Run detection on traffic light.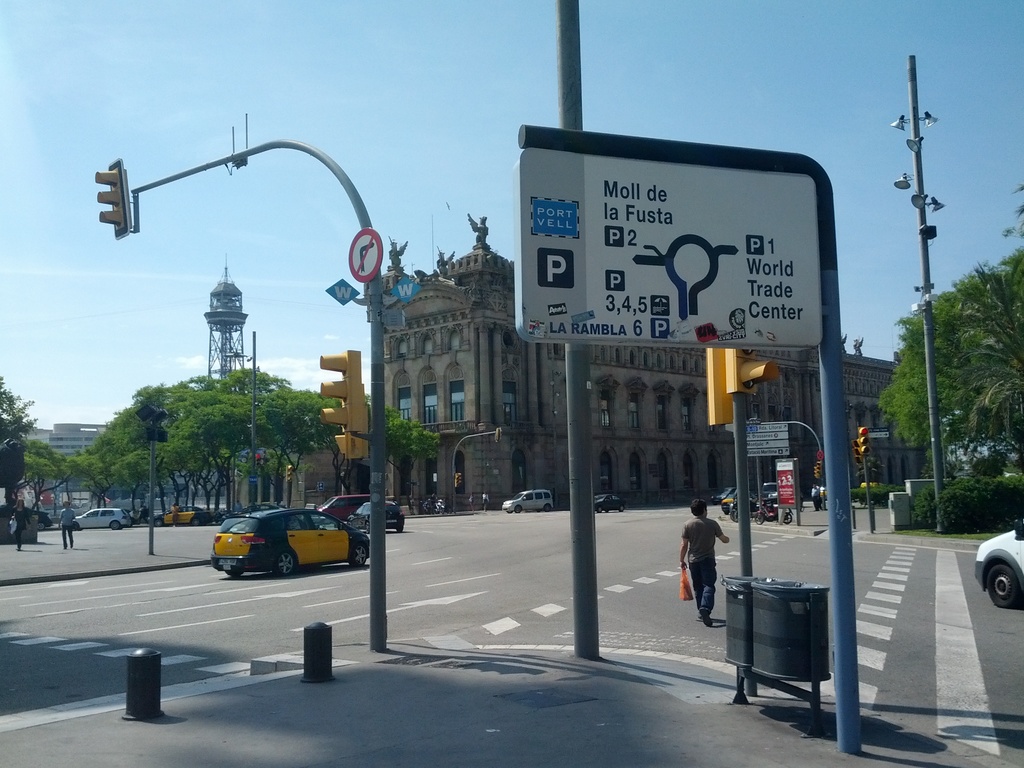
Result: x1=256, y1=455, x2=260, y2=465.
